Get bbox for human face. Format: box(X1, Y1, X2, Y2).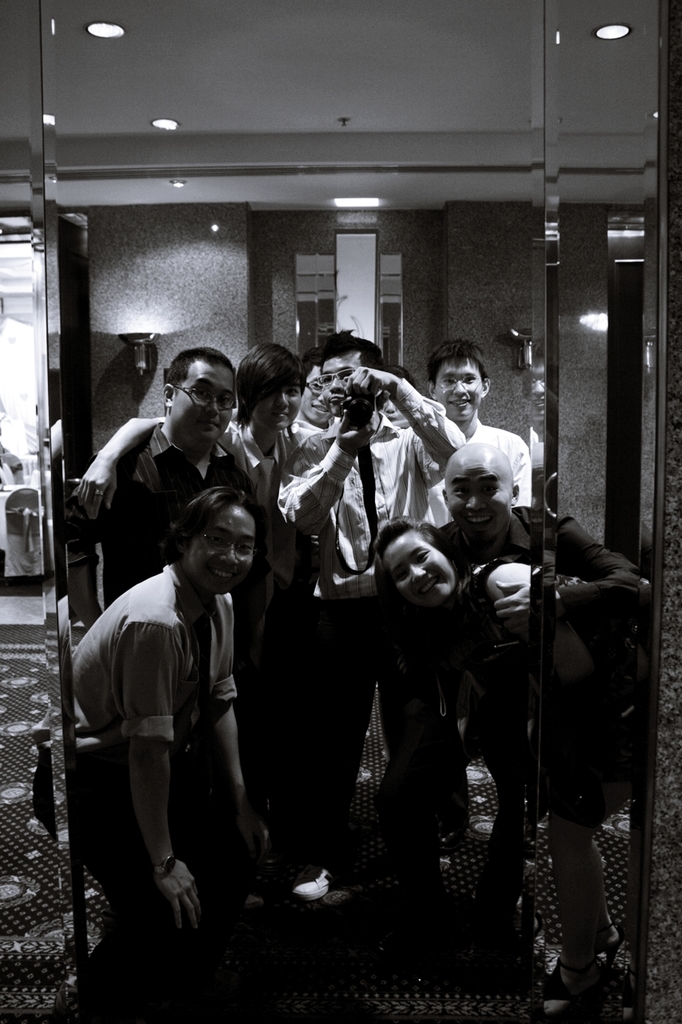
box(184, 505, 253, 593).
